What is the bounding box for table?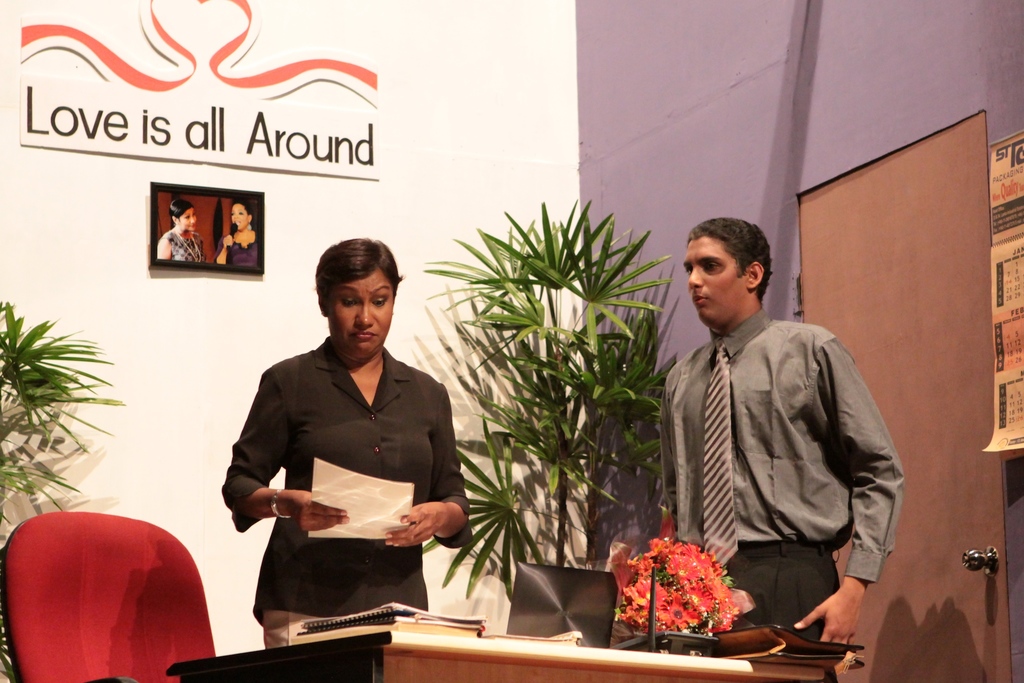
pyautogui.locateOnScreen(275, 634, 829, 682).
